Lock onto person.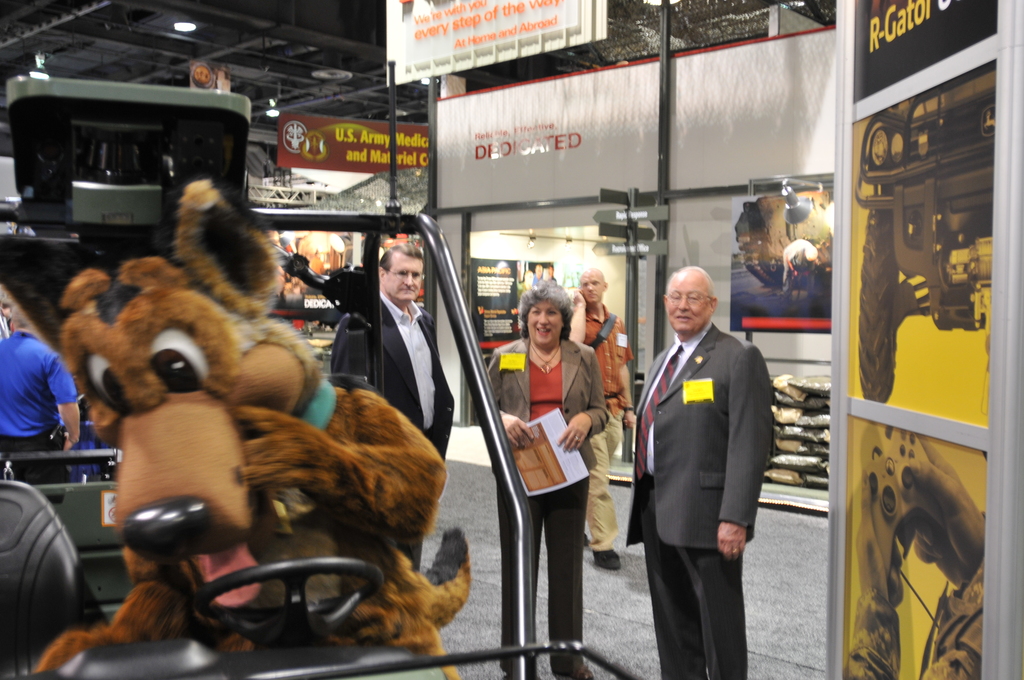
Locked: 339, 247, 454, 601.
